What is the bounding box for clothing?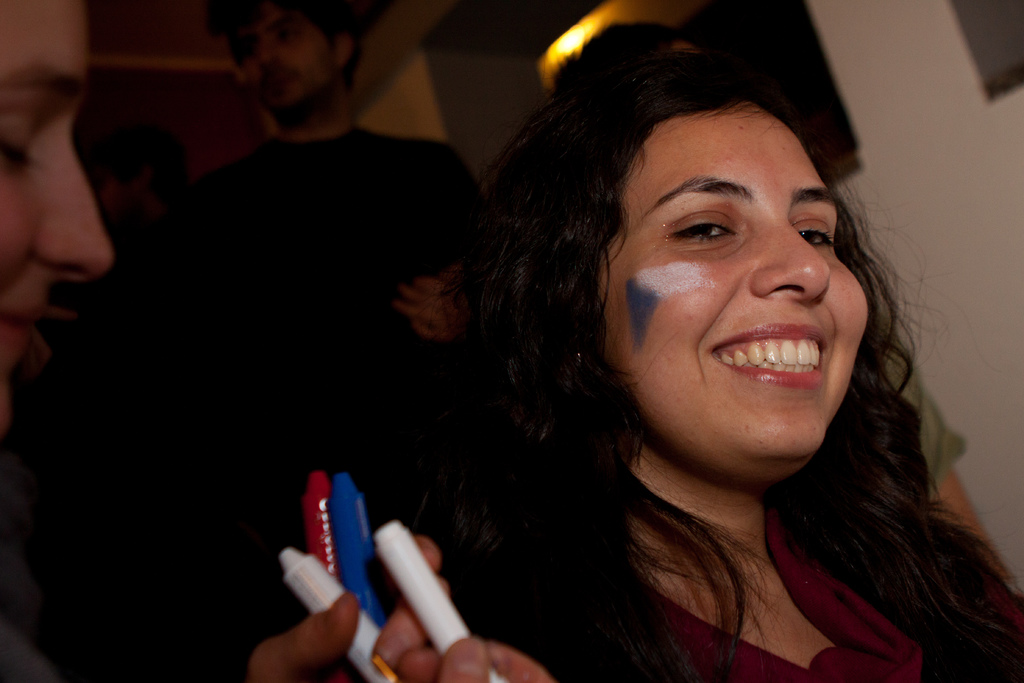
bbox=(172, 123, 485, 403).
